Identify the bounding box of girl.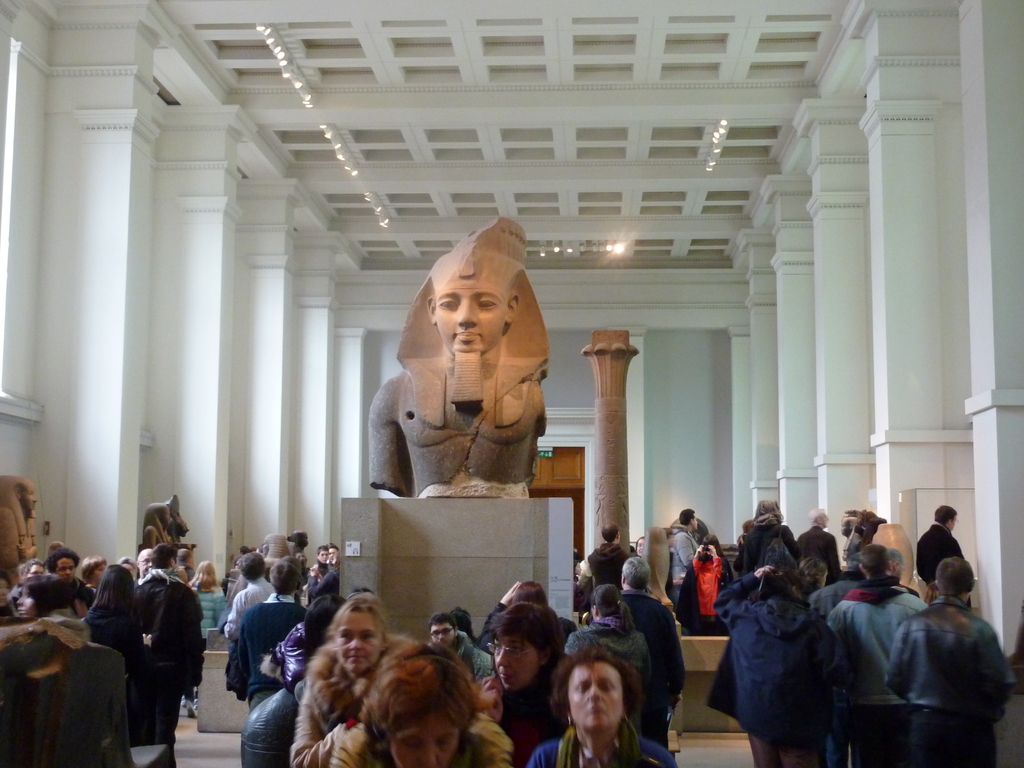
673 532 737 634.
